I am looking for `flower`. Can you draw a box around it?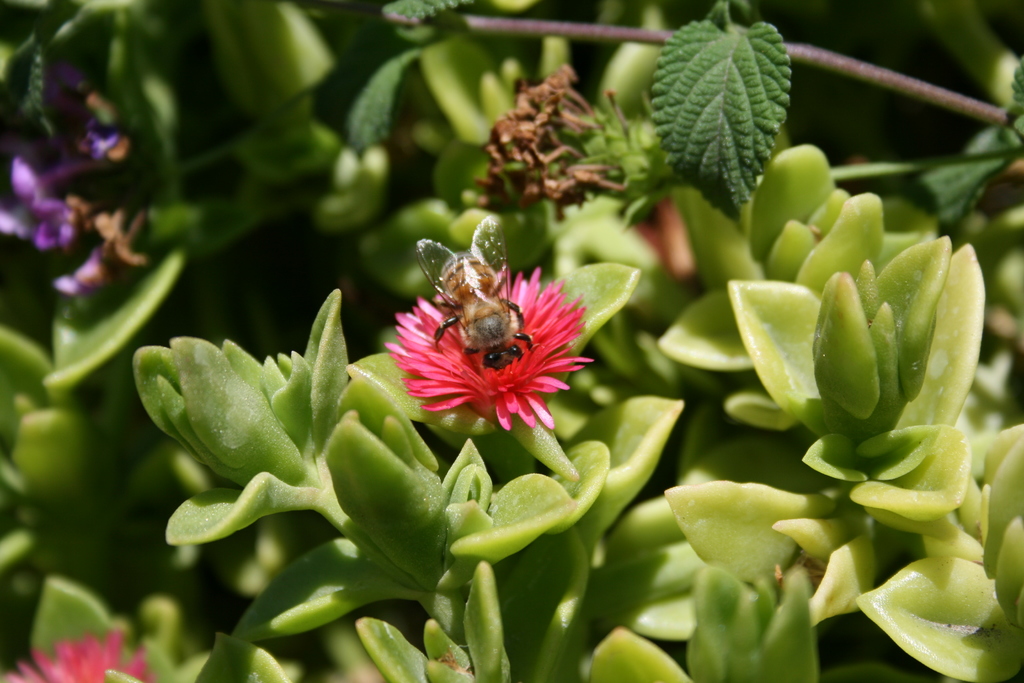
Sure, the bounding box is 5 623 154 682.
